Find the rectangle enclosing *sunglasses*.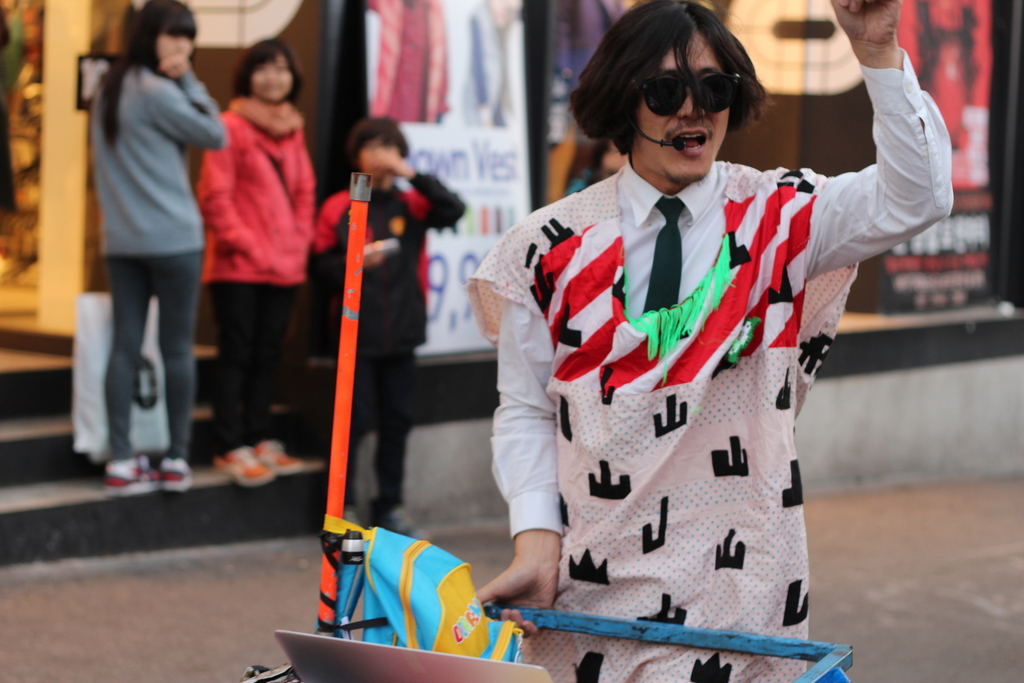
634:69:748:117.
